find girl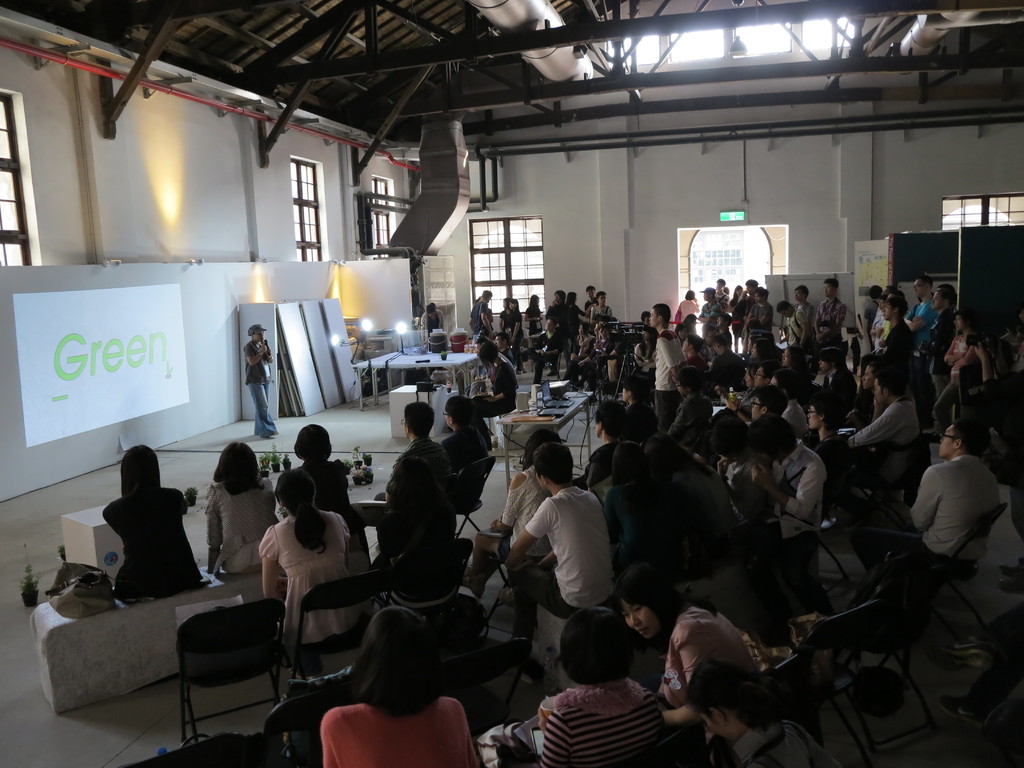
BBox(737, 361, 762, 409)
